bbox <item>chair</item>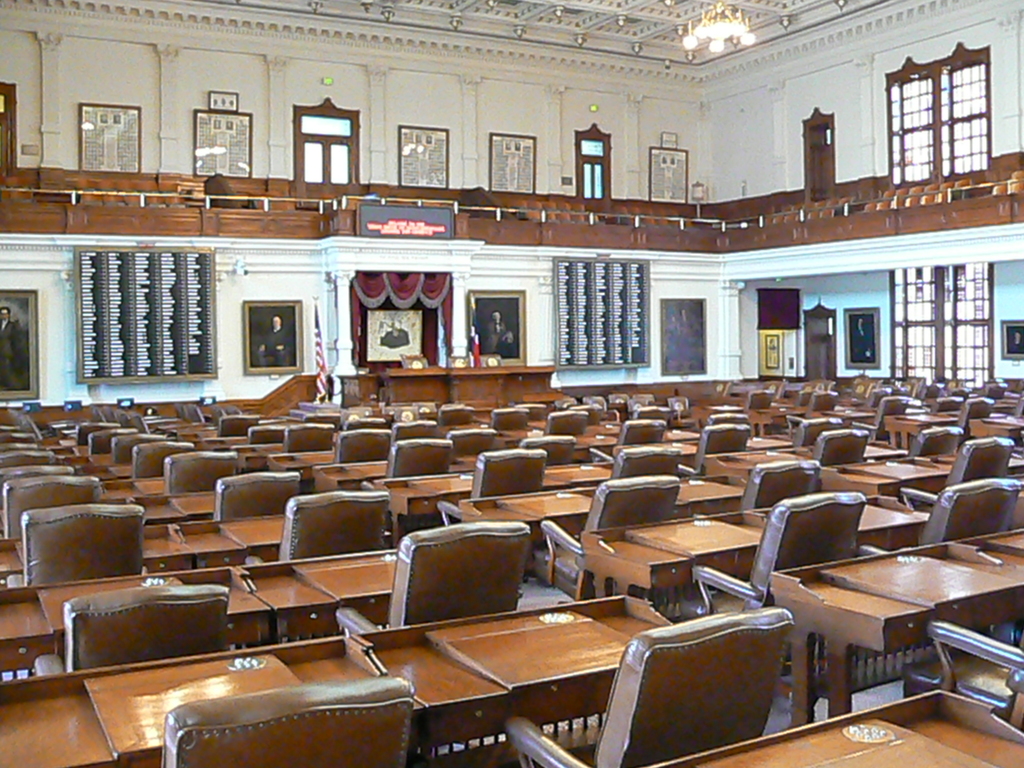
<bbox>248, 426, 280, 447</bbox>
